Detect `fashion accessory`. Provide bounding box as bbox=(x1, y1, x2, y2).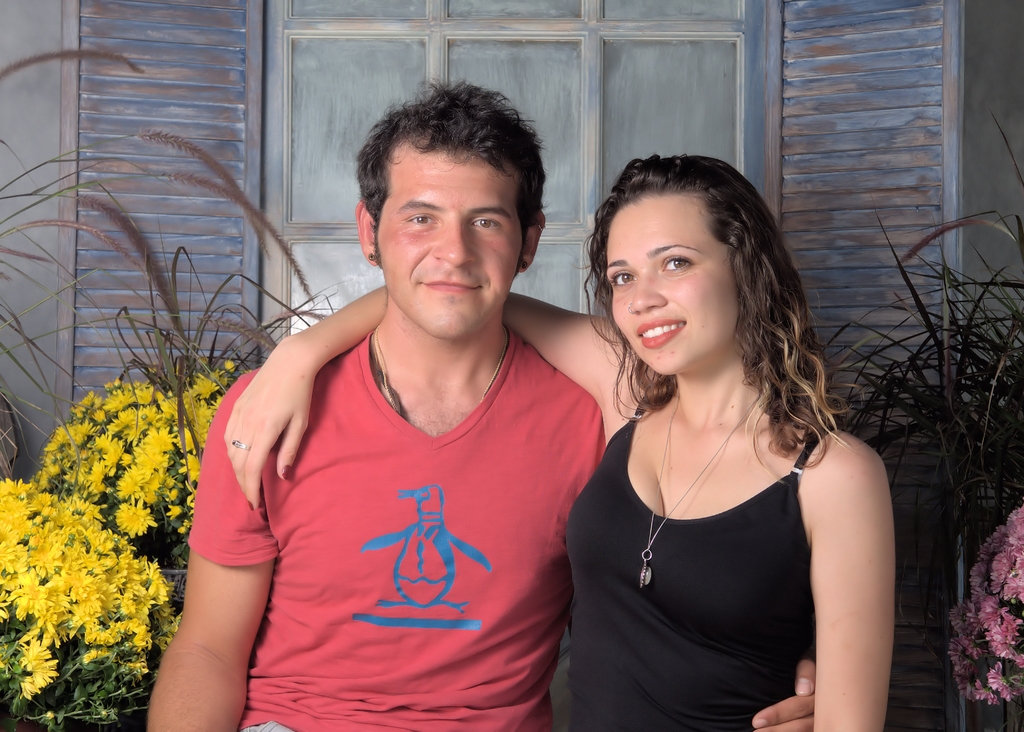
bbox=(534, 224, 547, 235).
